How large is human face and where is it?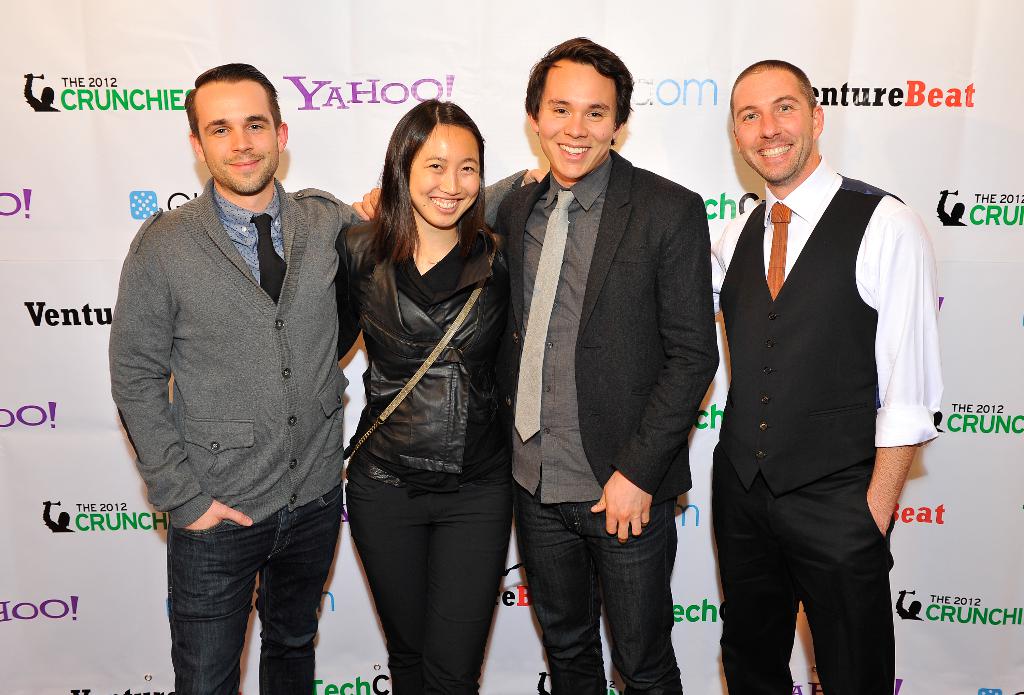
Bounding box: x1=196, y1=83, x2=278, y2=194.
